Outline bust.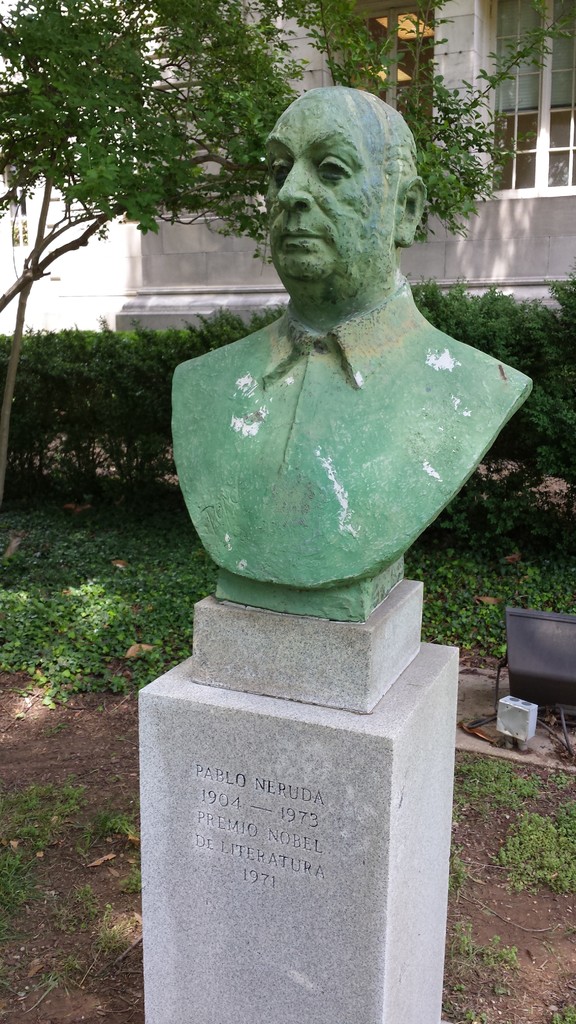
Outline: x1=177 y1=84 x2=531 y2=595.
